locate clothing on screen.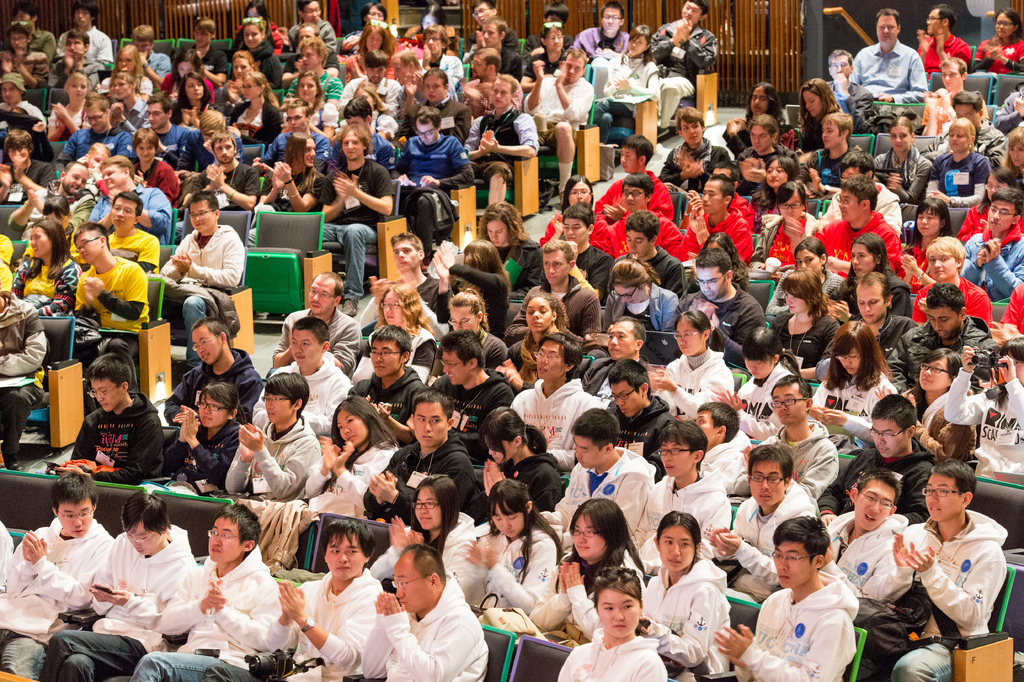
On screen at [x1=538, y1=209, x2=605, y2=244].
